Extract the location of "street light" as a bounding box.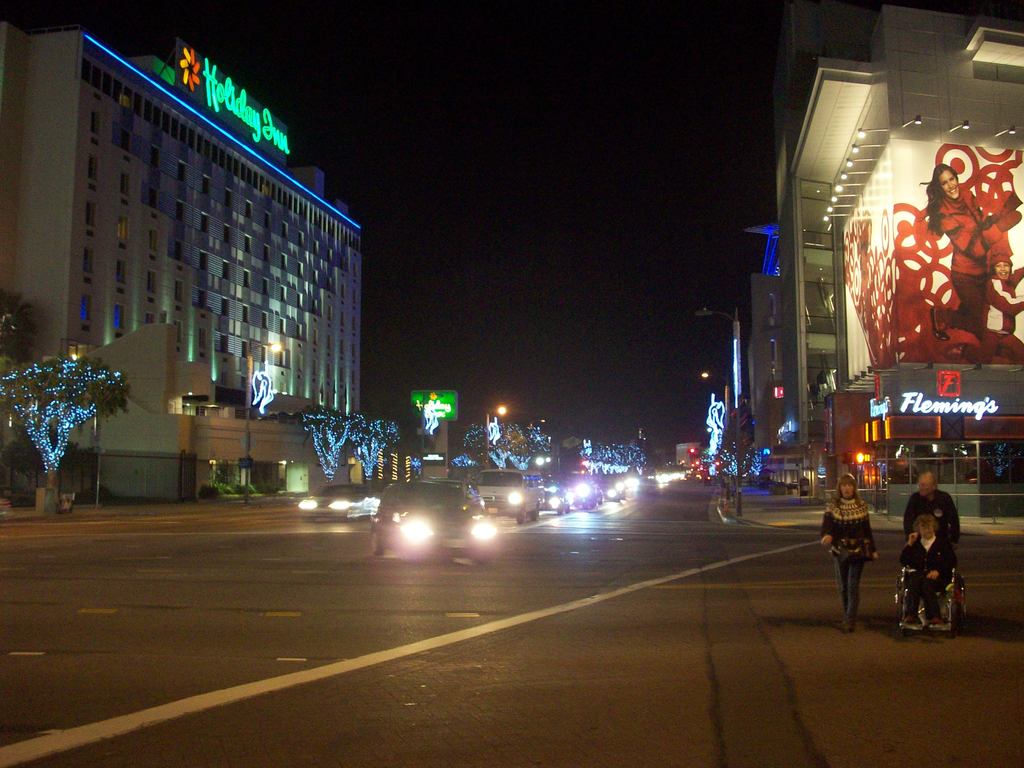
[483,402,511,472].
